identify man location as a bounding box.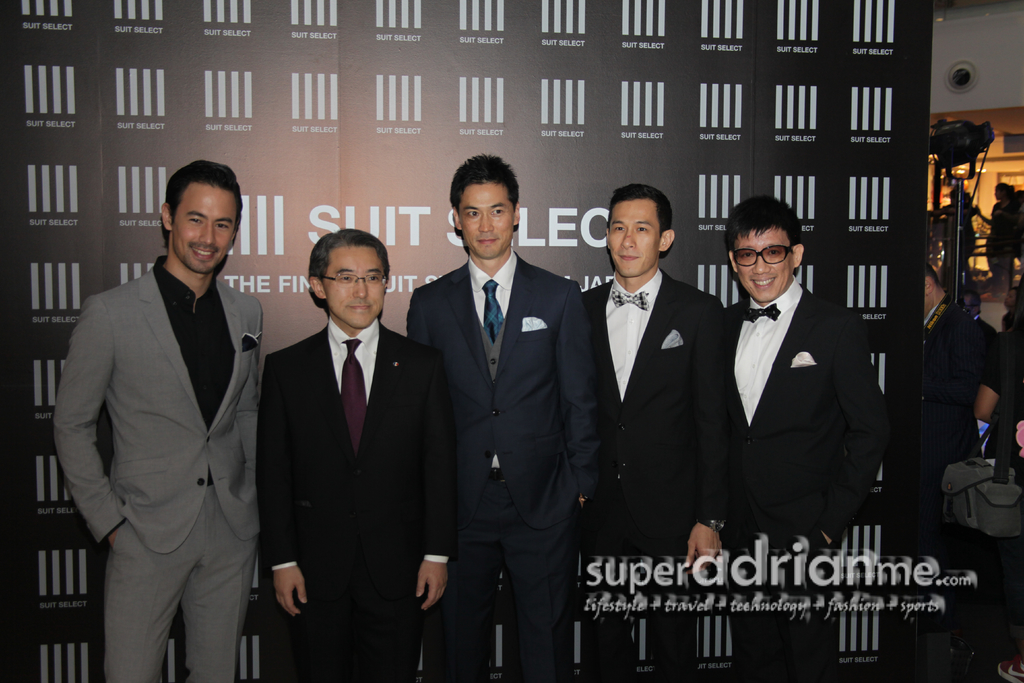
250, 231, 457, 682.
